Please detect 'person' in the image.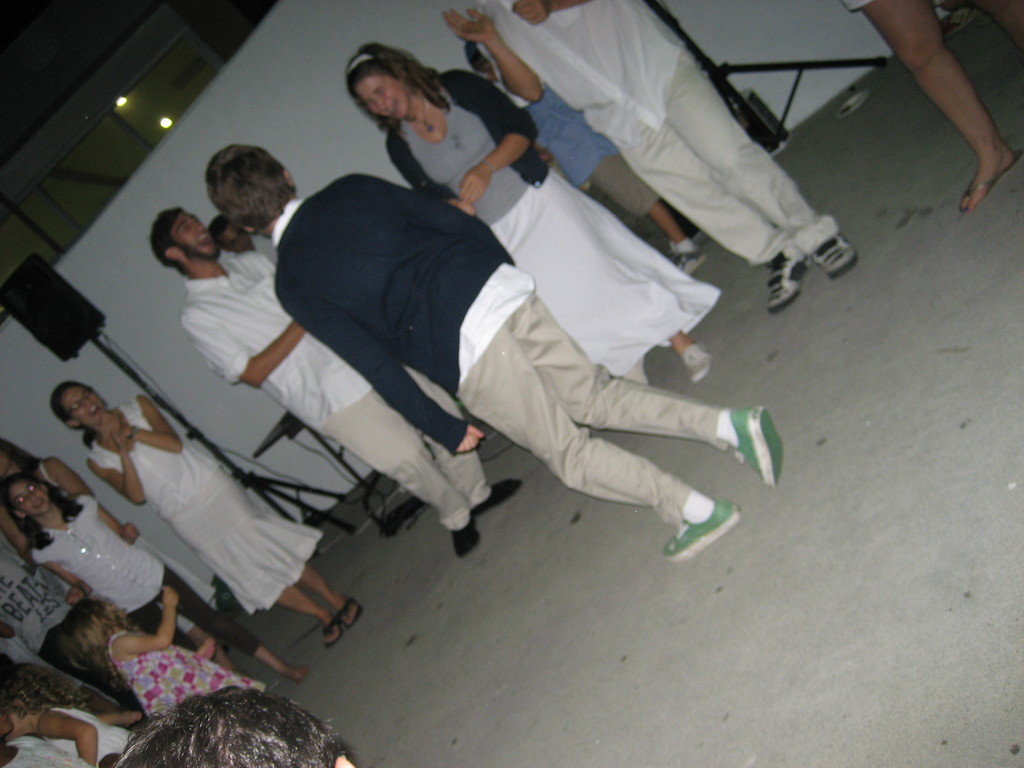
bbox(0, 547, 129, 696).
